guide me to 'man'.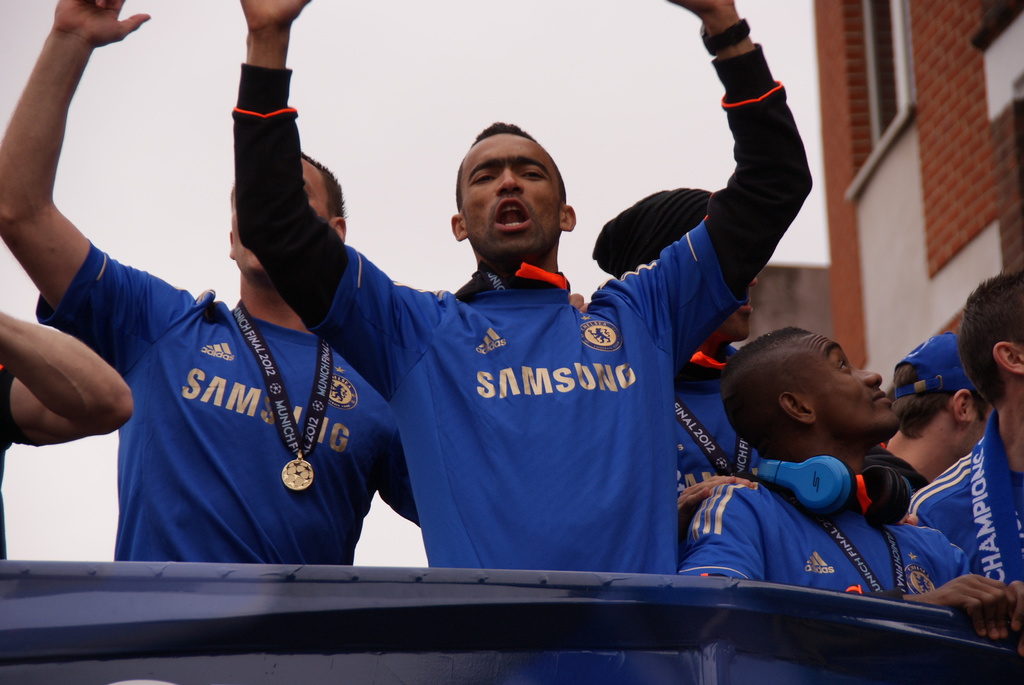
Guidance: bbox(669, 313, 987, 626).
